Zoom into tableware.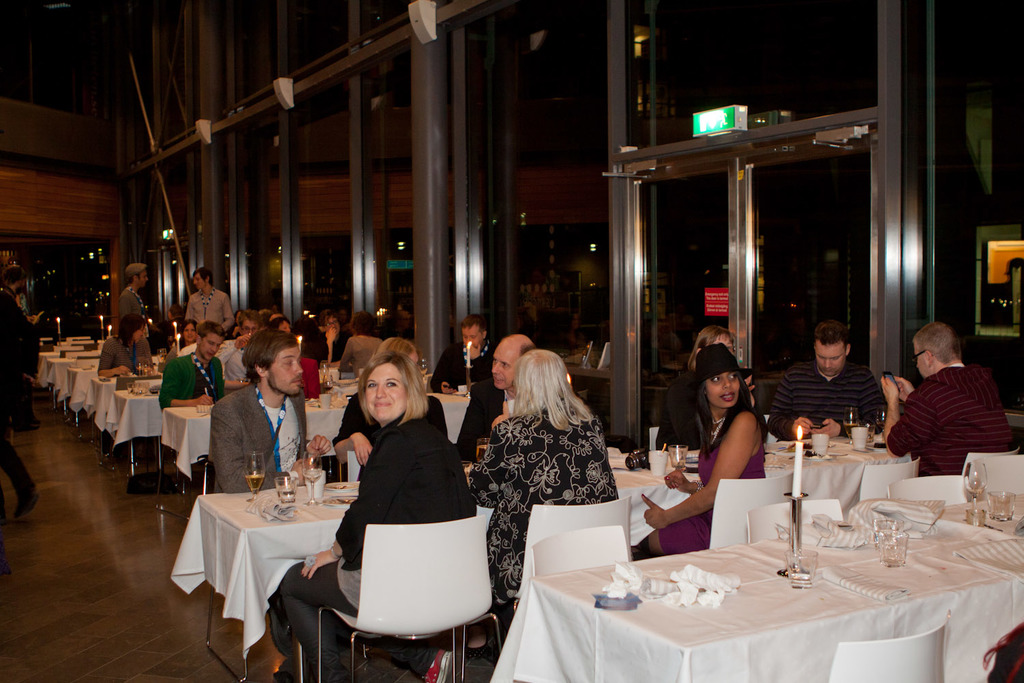
Zoom target: select_region(803, 452, 838, 464).
